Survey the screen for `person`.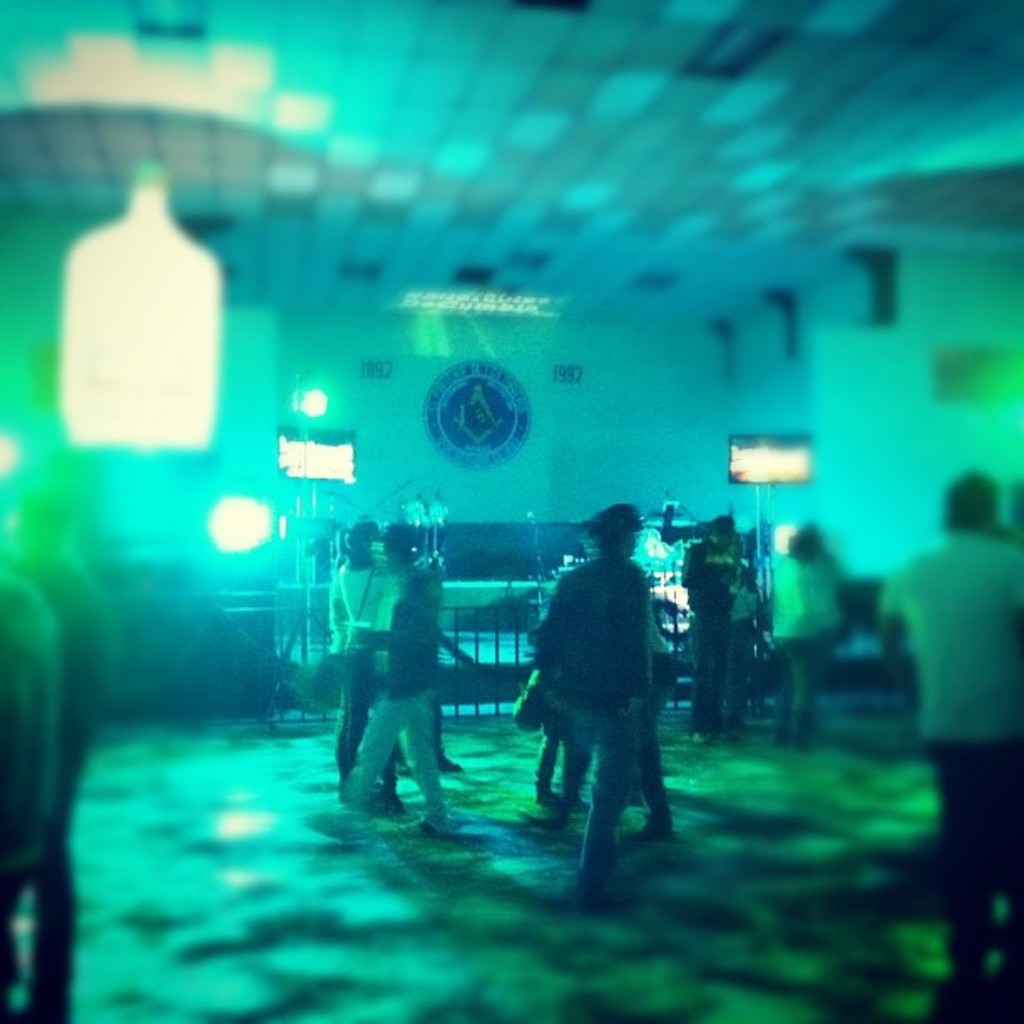
Survey found: x1=679, y1=505, x2=730, y2=745.
